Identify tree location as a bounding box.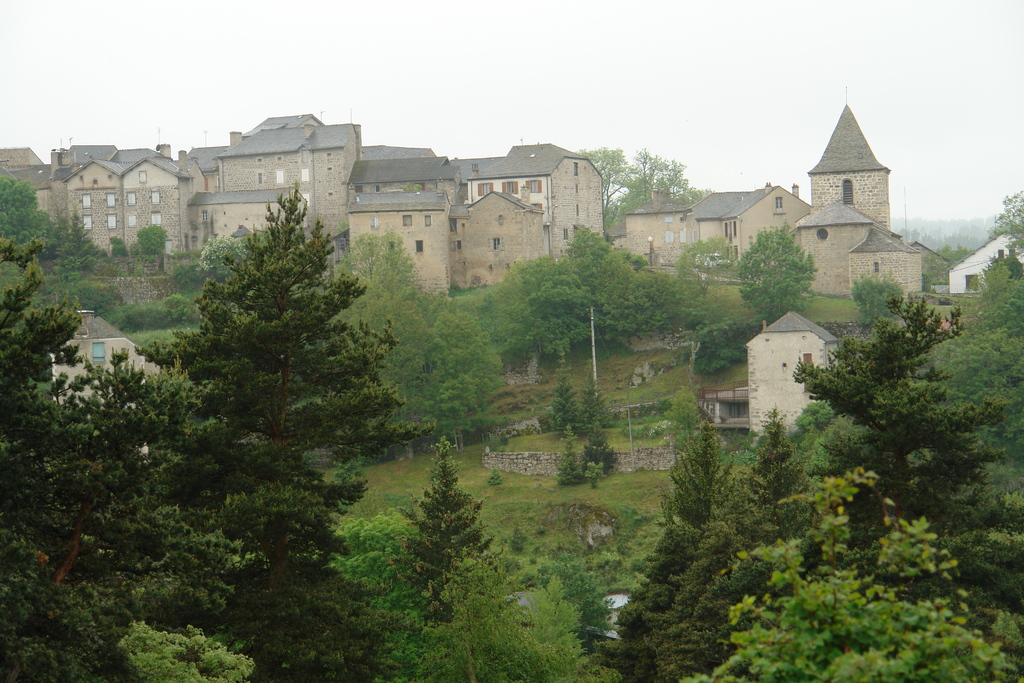
<box>0,170,61,260</box>.
